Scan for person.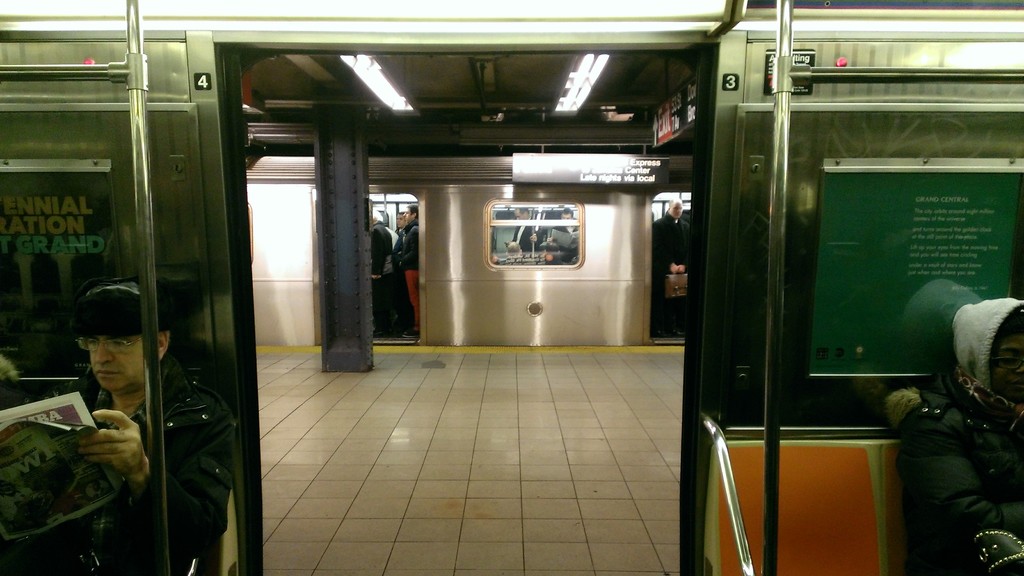
Scan result: region(650, 195, 695, 332).
